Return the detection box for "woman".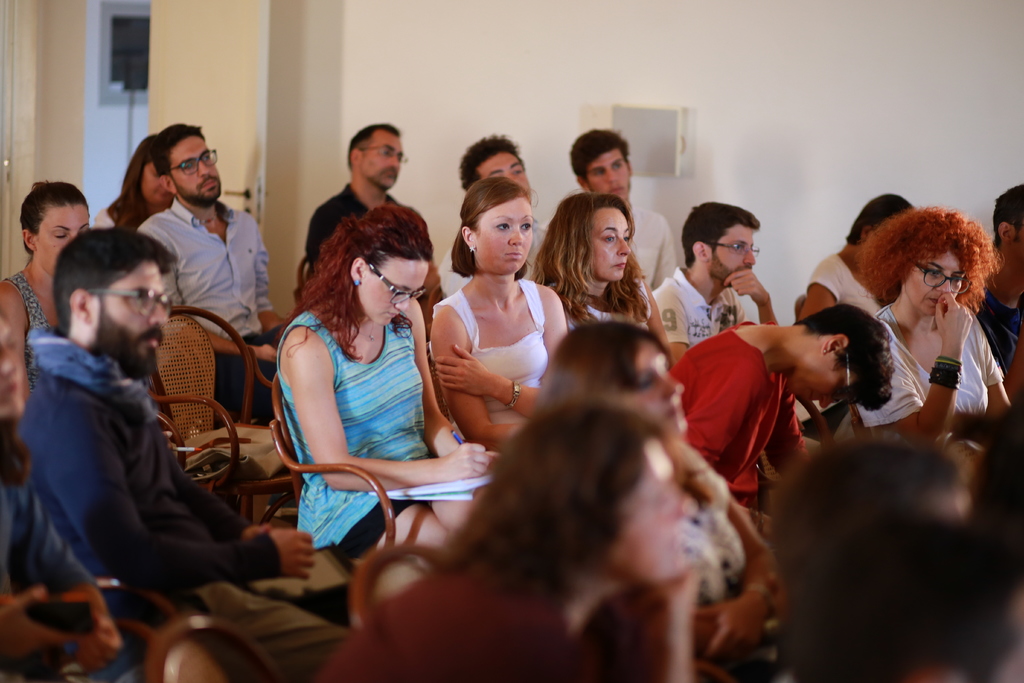
pyautogui.locateOnScreen(419, 166, 574, 471).
